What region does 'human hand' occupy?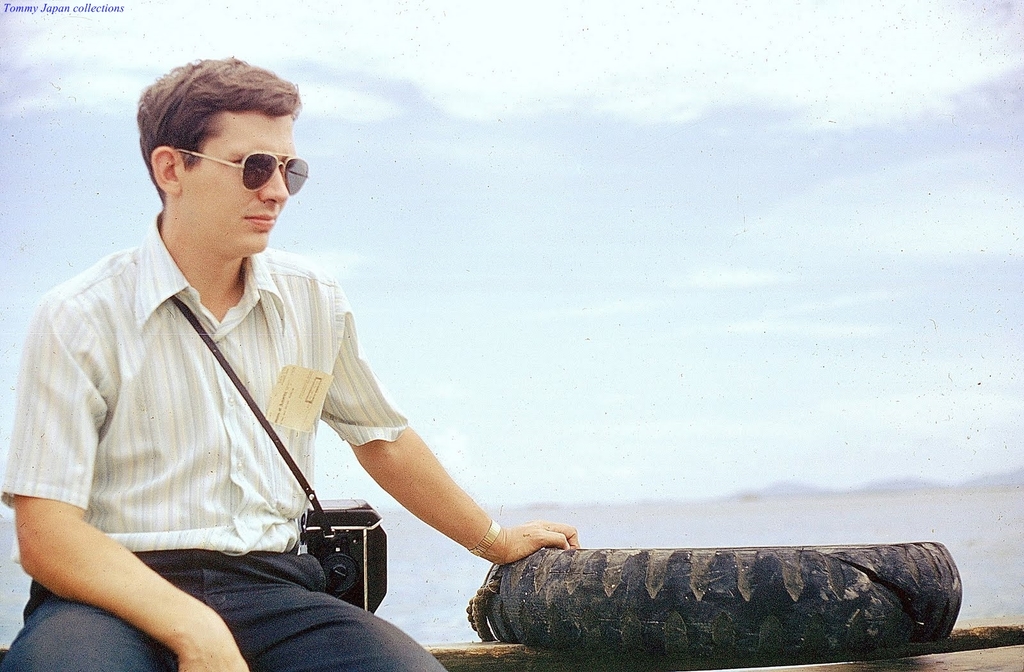
{"x1": 499, "y1": 511, "x2": 584, "y2": 585}.
